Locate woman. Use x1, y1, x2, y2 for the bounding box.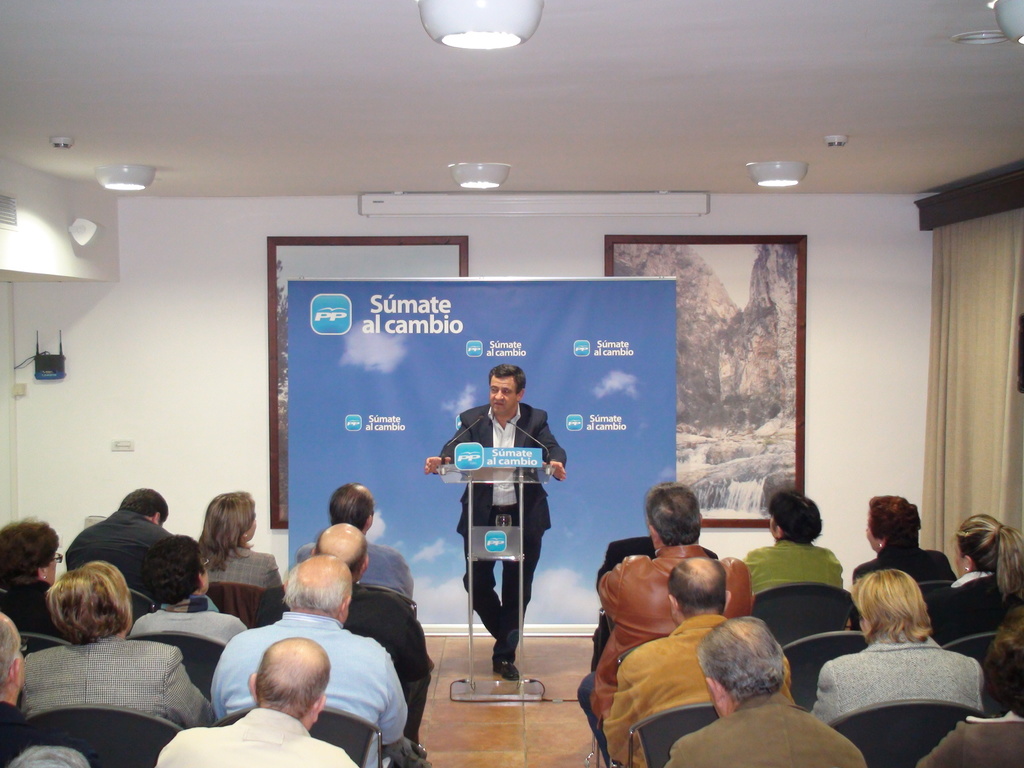
929, 518, 1023, 644.
